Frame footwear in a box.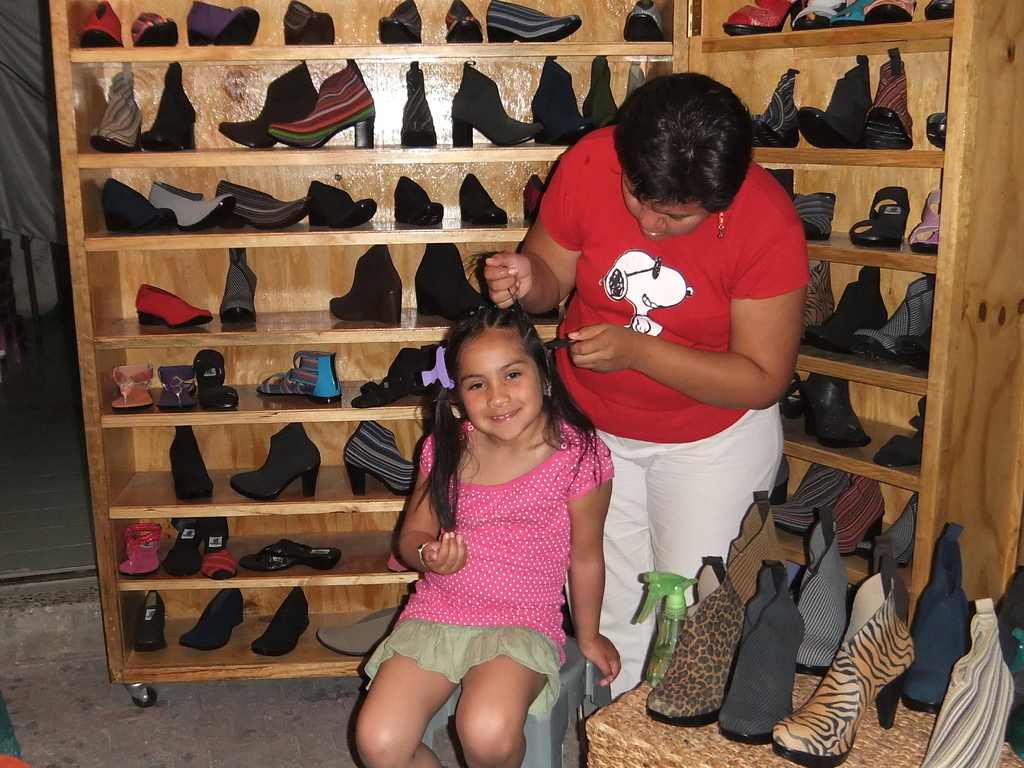
bbox=(399, 62, 435, 147).
